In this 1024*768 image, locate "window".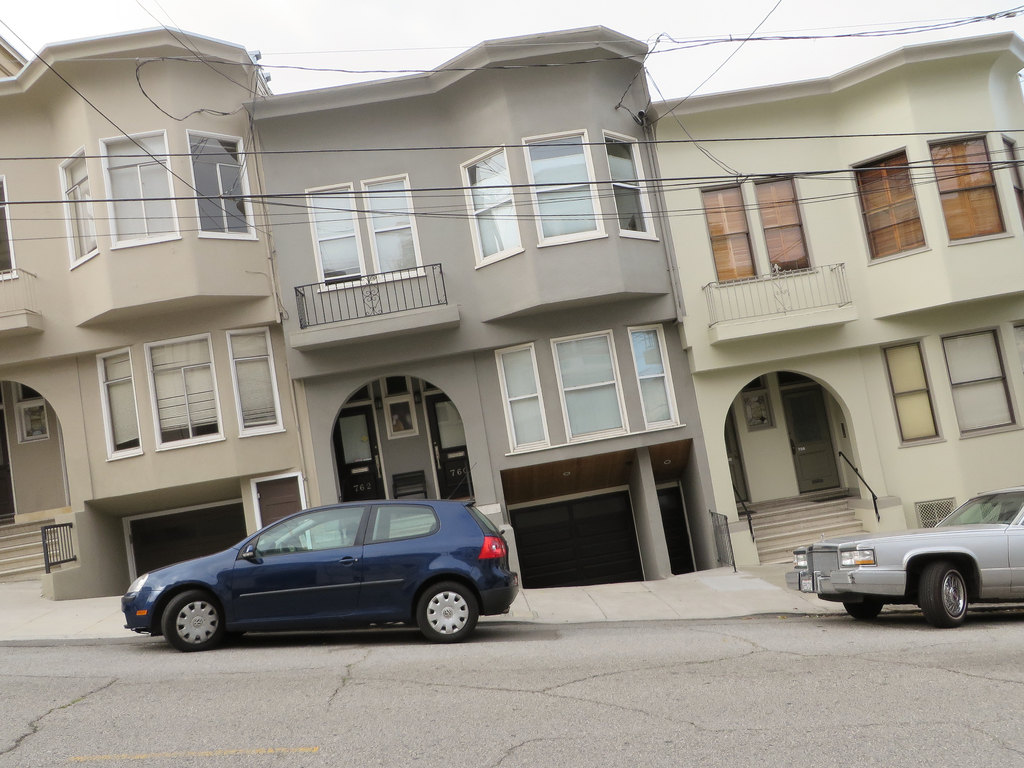
Bounding box: pyautogui.locateOnScreen(750, 171, 808, 277).
